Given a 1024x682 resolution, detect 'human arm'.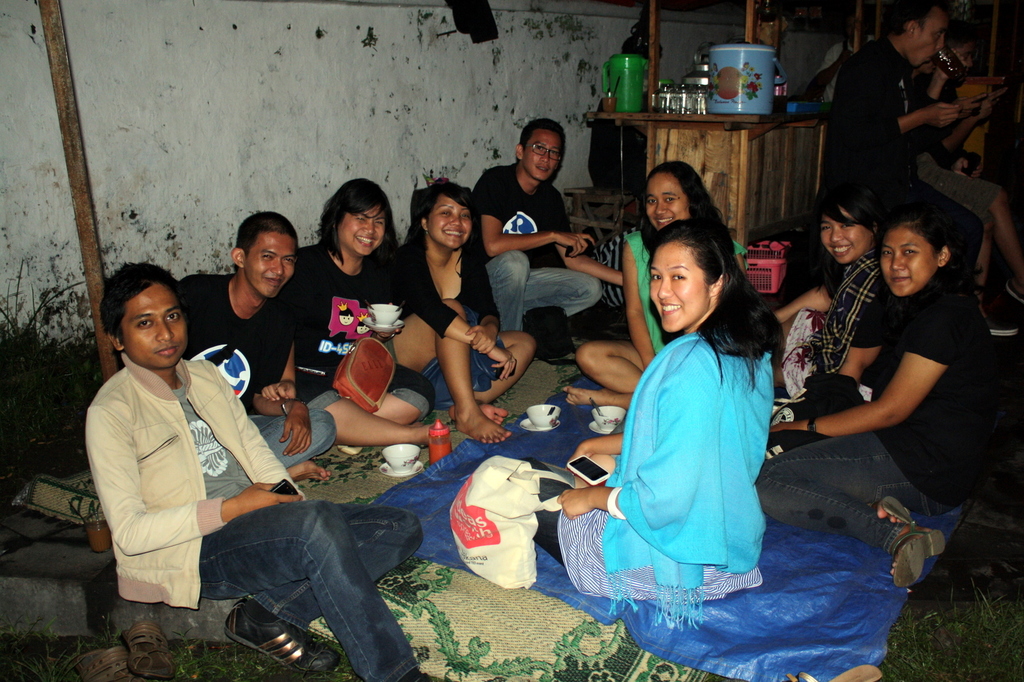
(257,344,298,403).
